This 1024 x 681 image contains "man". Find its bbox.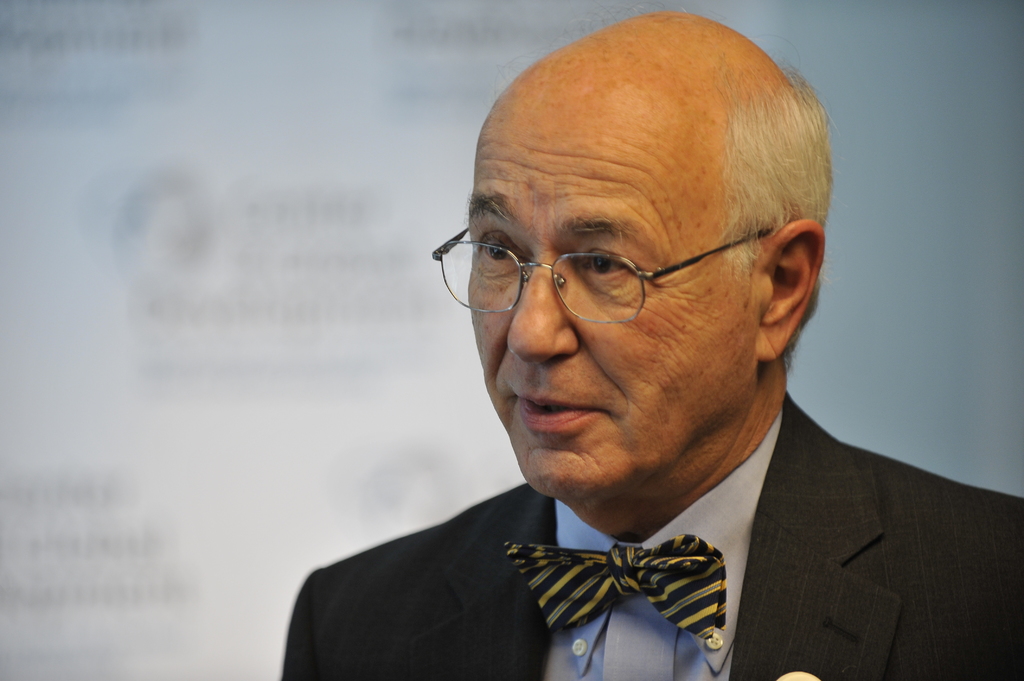
[x1=276, y1=0, x2=1023, y2=680].
